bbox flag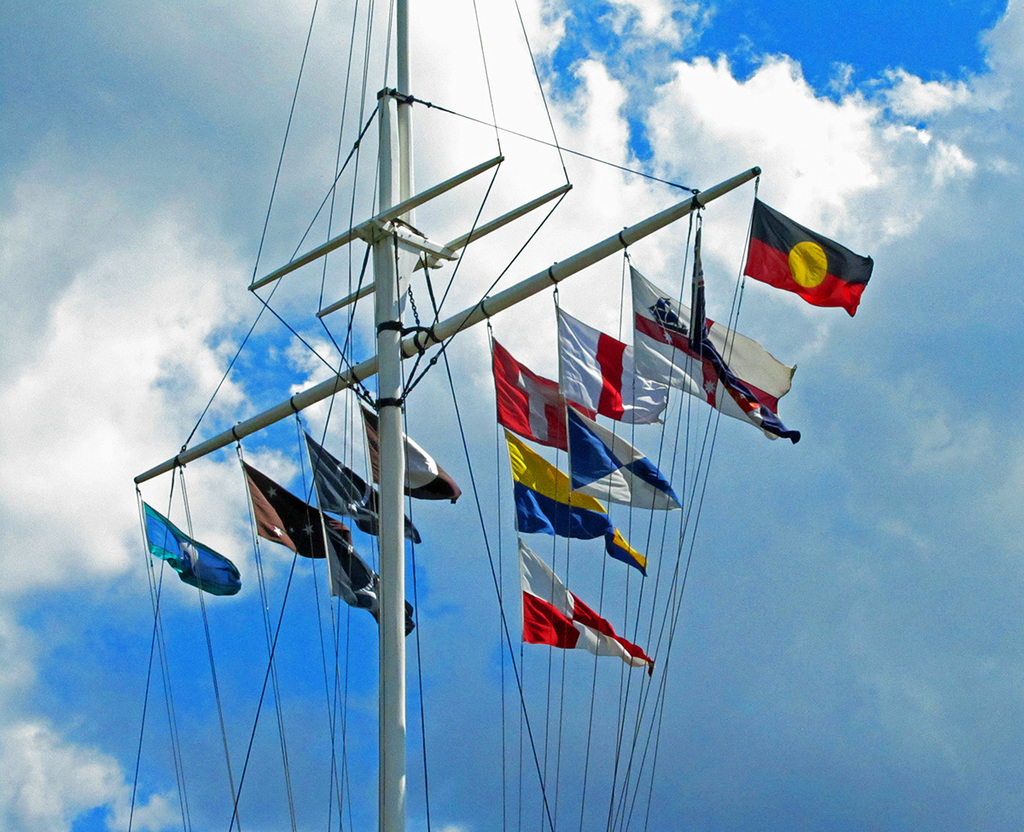
(left=487, top=334, right=596, bottom=453)
